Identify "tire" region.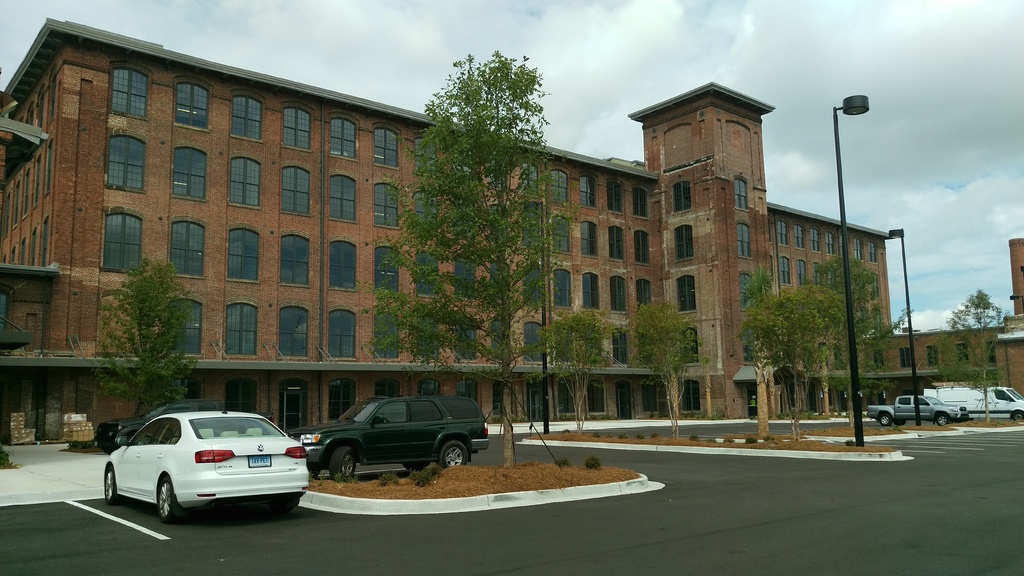
Region: l=103, t=463, r=118, b=506.
